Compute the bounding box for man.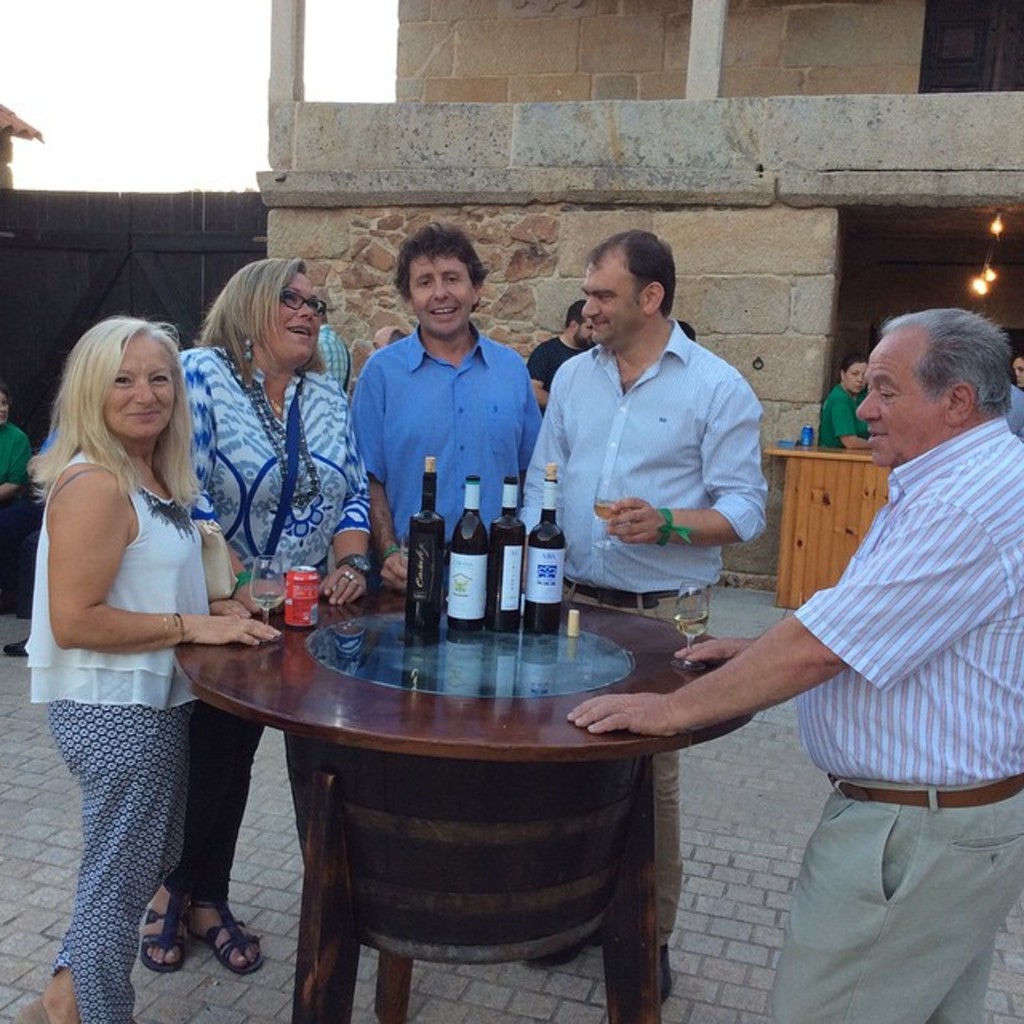
<box>525,298,603,400</box>.
